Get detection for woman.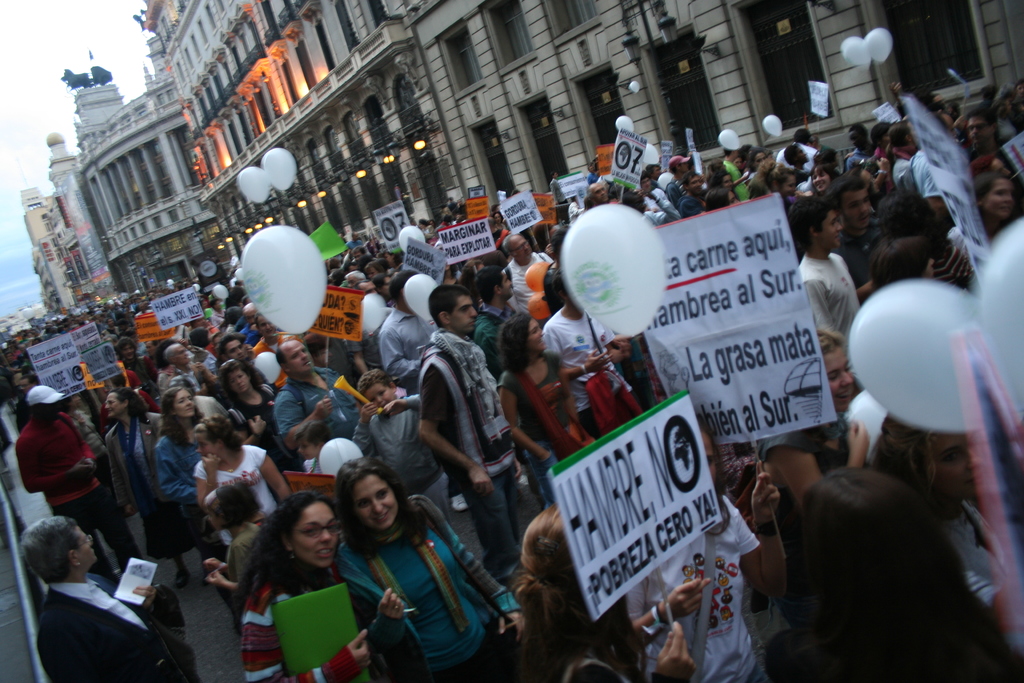
Detection: [219, 482, 368, 676].
